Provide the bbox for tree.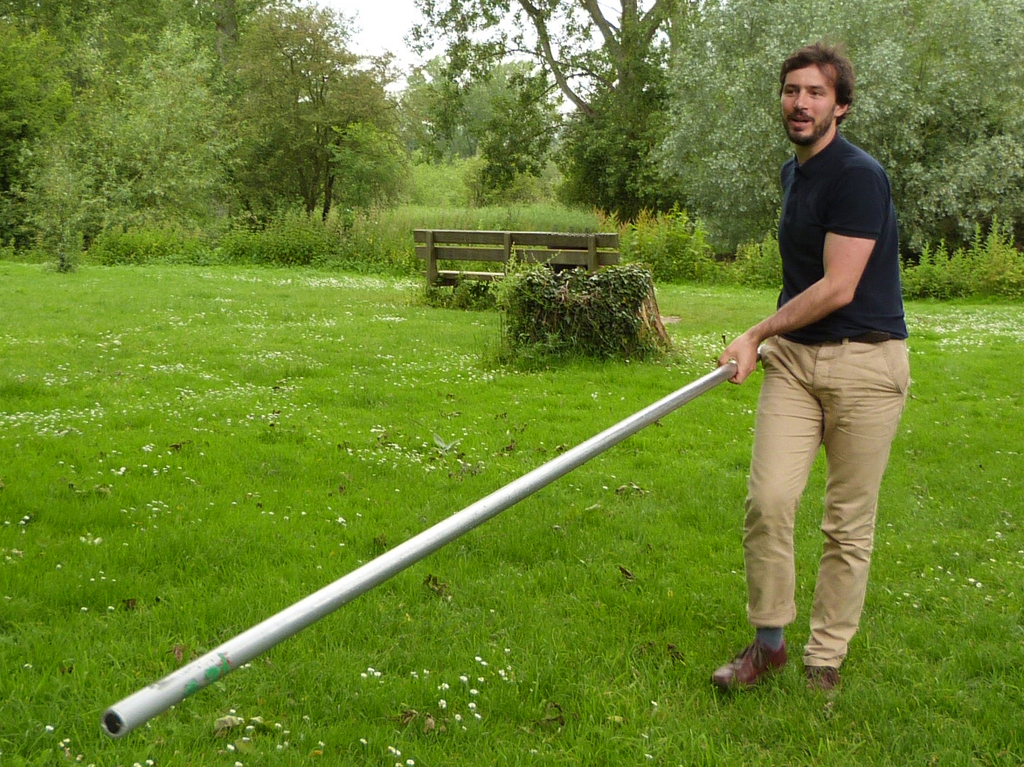
(403,0,685,132).
